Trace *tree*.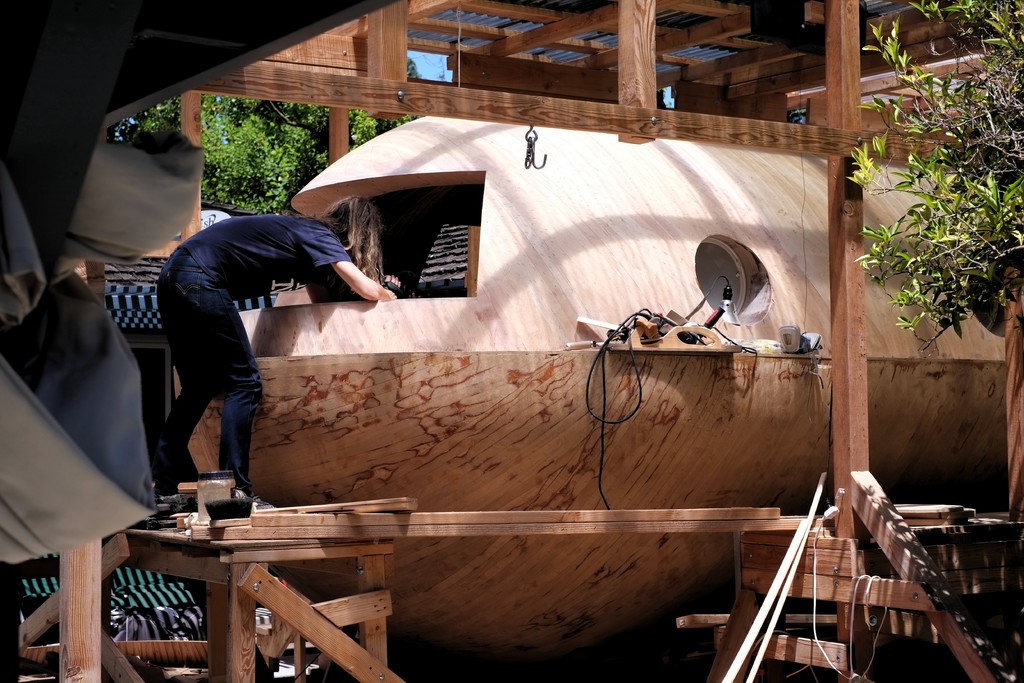
Traced to 109:54:436:213.
